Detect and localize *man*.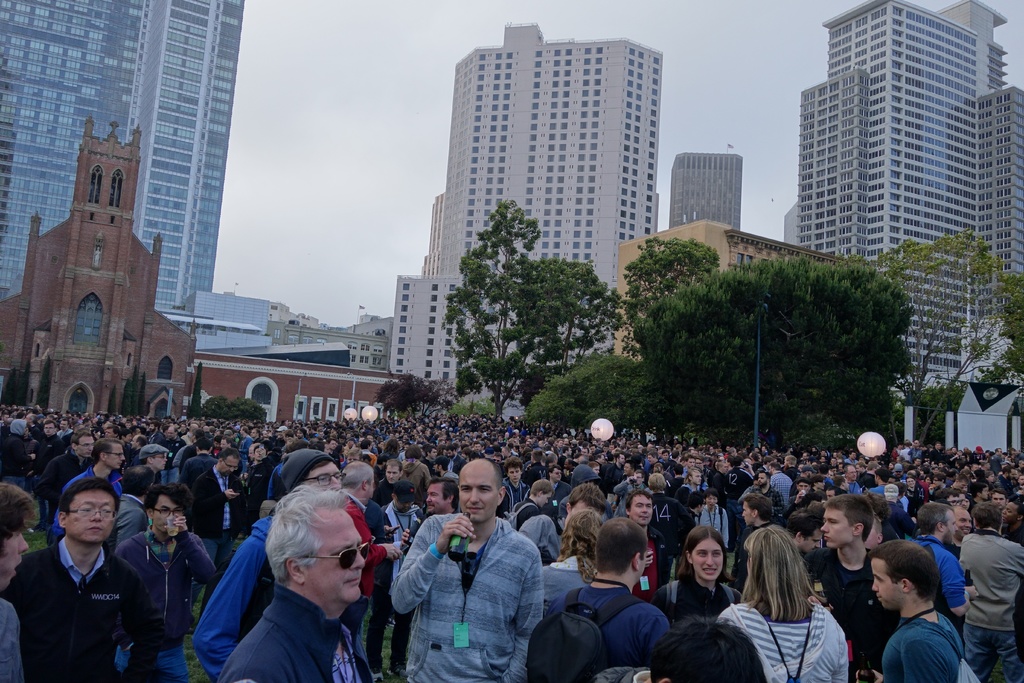
Localized at locate(826, 471, 832, 475).
